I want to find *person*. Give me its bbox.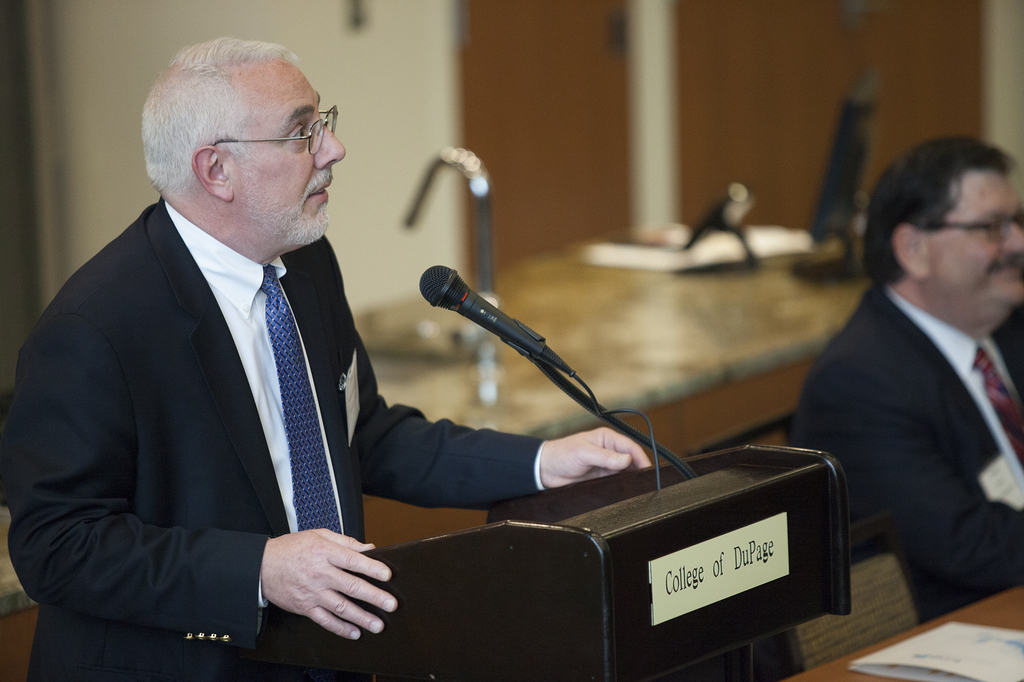
x1=786 y1=138 x2=1023 y2=605.
